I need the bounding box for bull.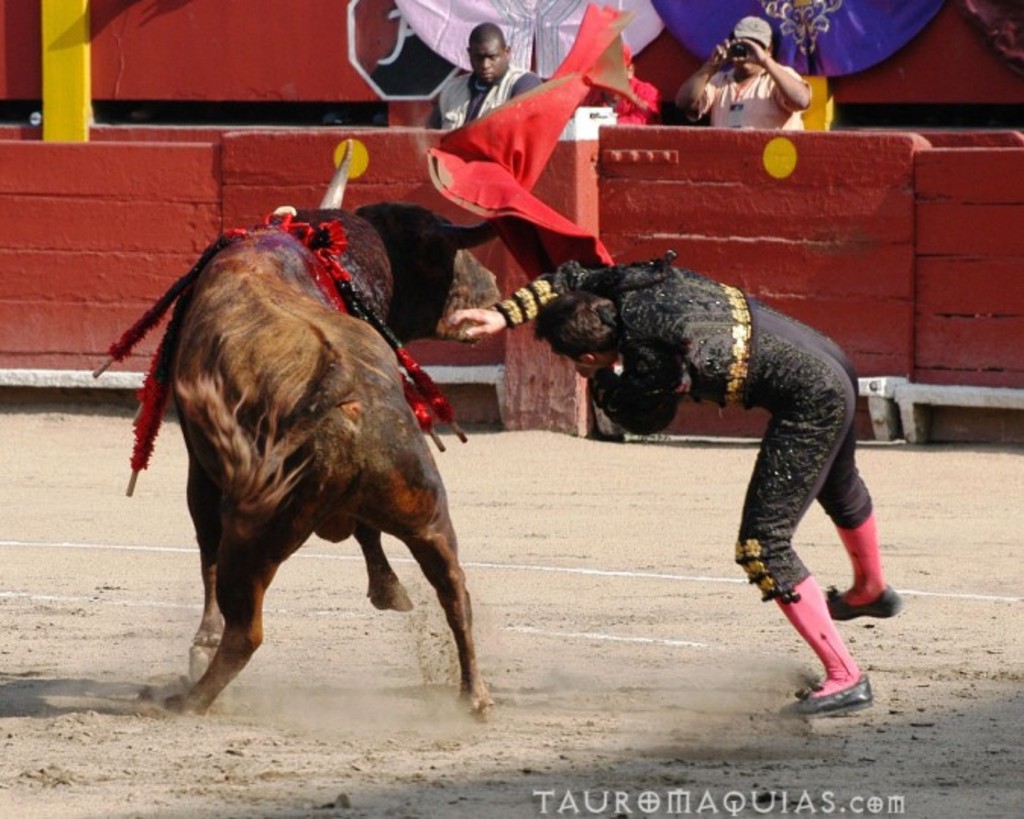
Here it is: (171, 135, 505, 725).
